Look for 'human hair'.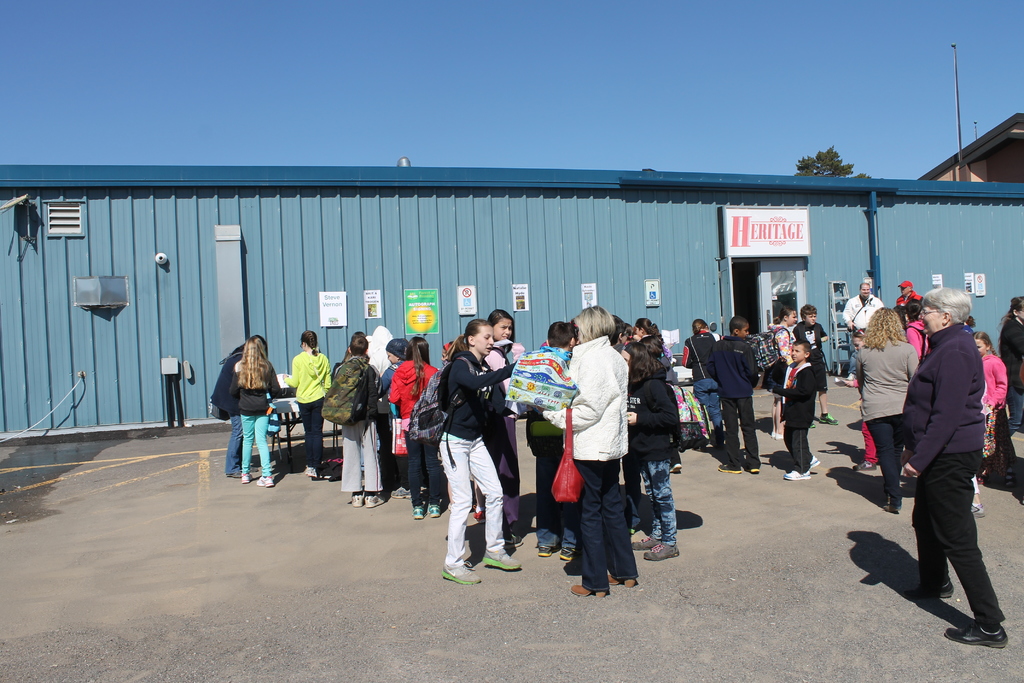
Found: [920, 287, 971, 334].
